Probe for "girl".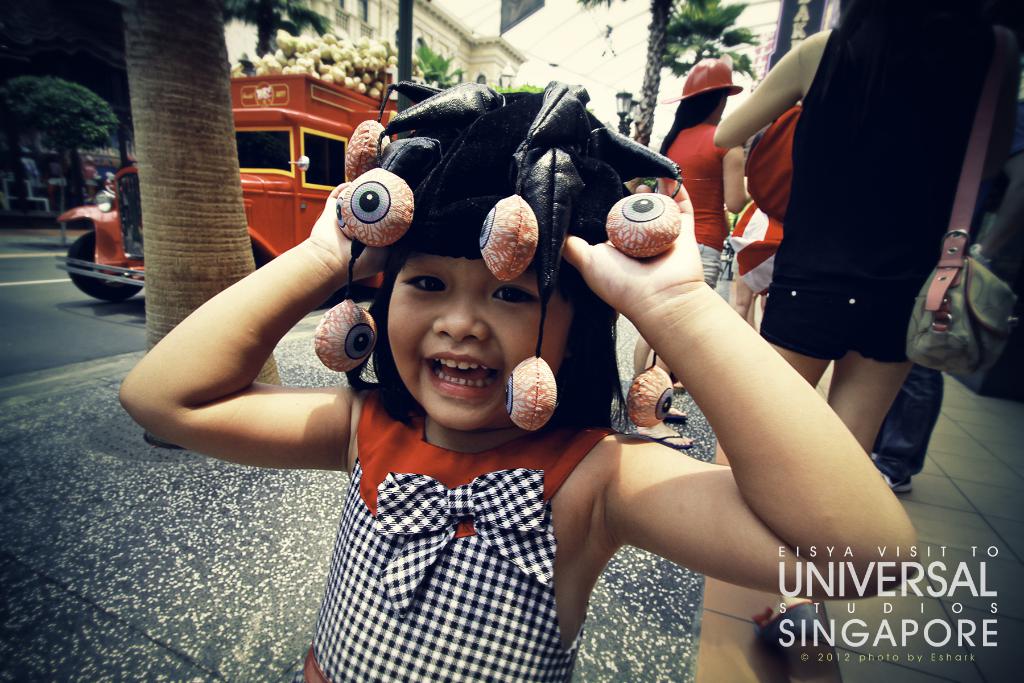
Probe result: BBox(115, 81, 906, 682).
